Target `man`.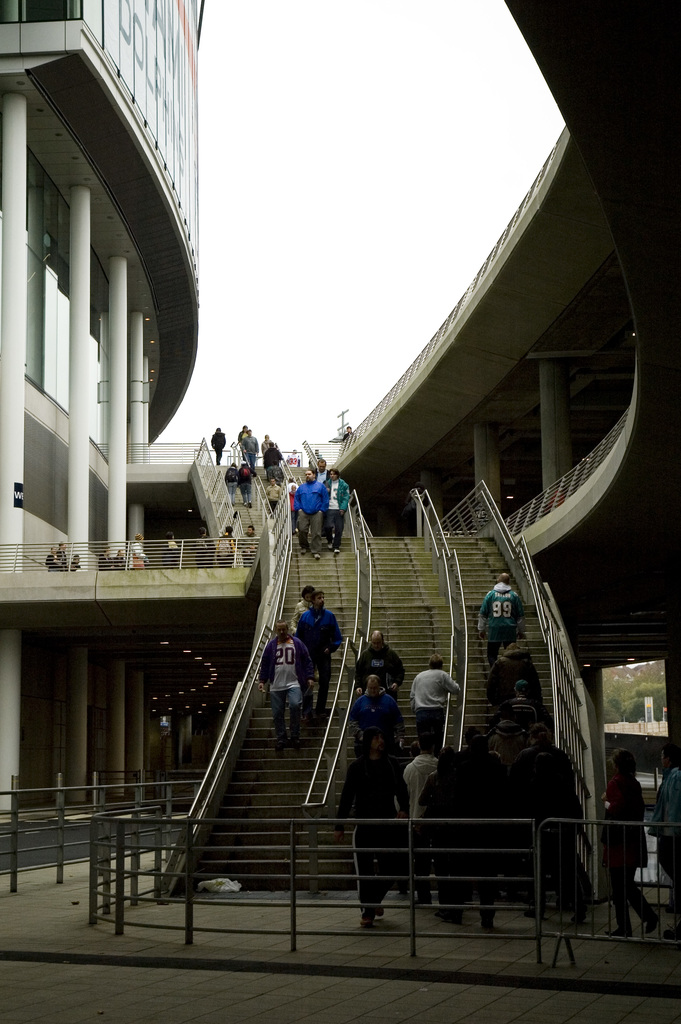
Target region: x1=492 y1=676 x2=539 y2=727.
